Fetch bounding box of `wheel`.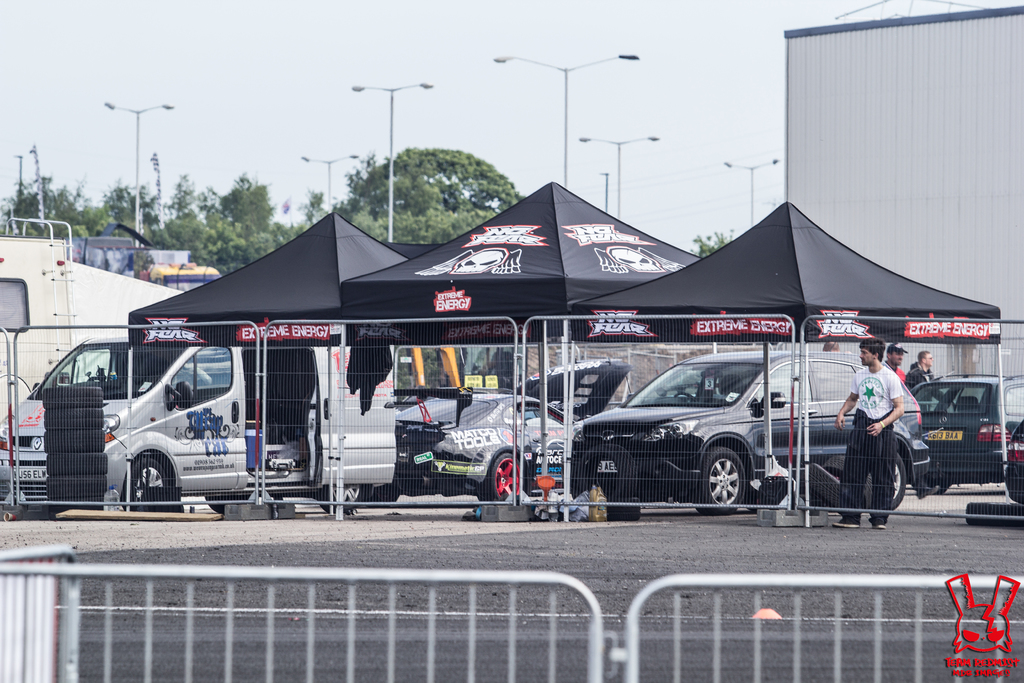
Bbox: box=[479, 446, 525, 501].
